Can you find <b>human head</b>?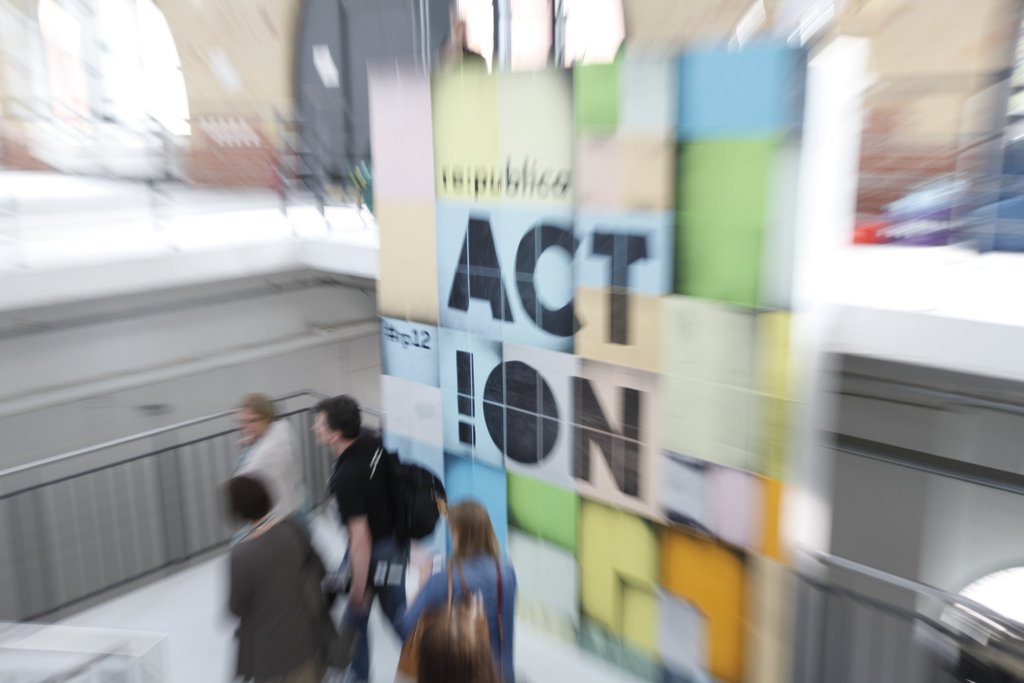
Yes, bounding box: Rect(236, 390, 268, 441).
